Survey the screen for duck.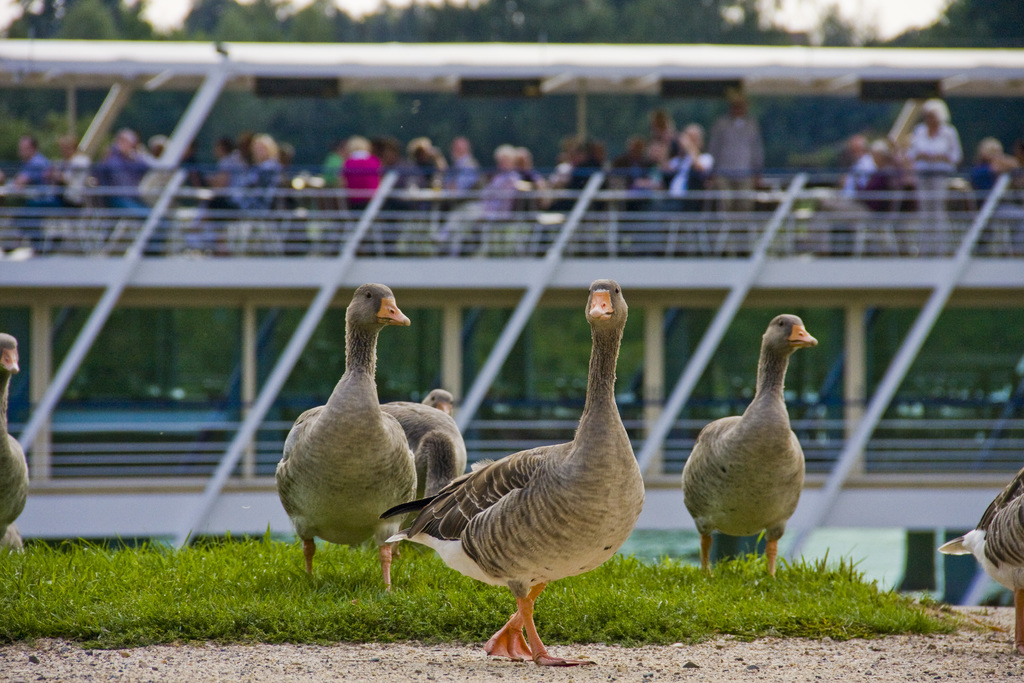
Survey found: <box>264,278,420,620</box>.
